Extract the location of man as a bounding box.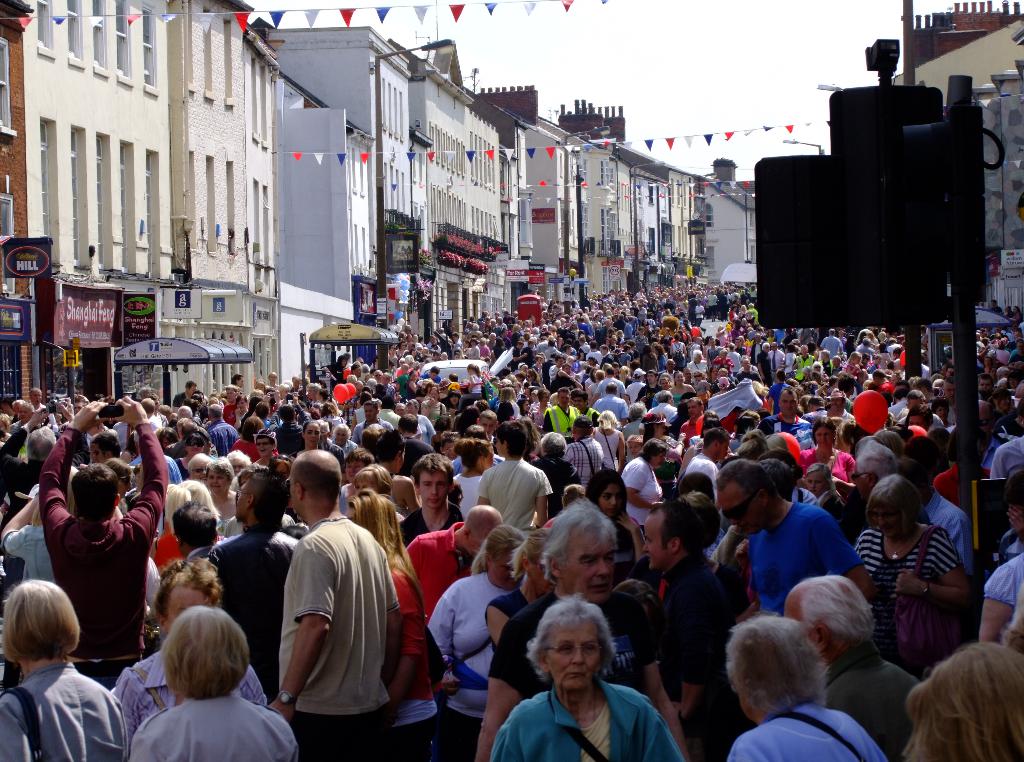
(266, 450, 399, 761).
